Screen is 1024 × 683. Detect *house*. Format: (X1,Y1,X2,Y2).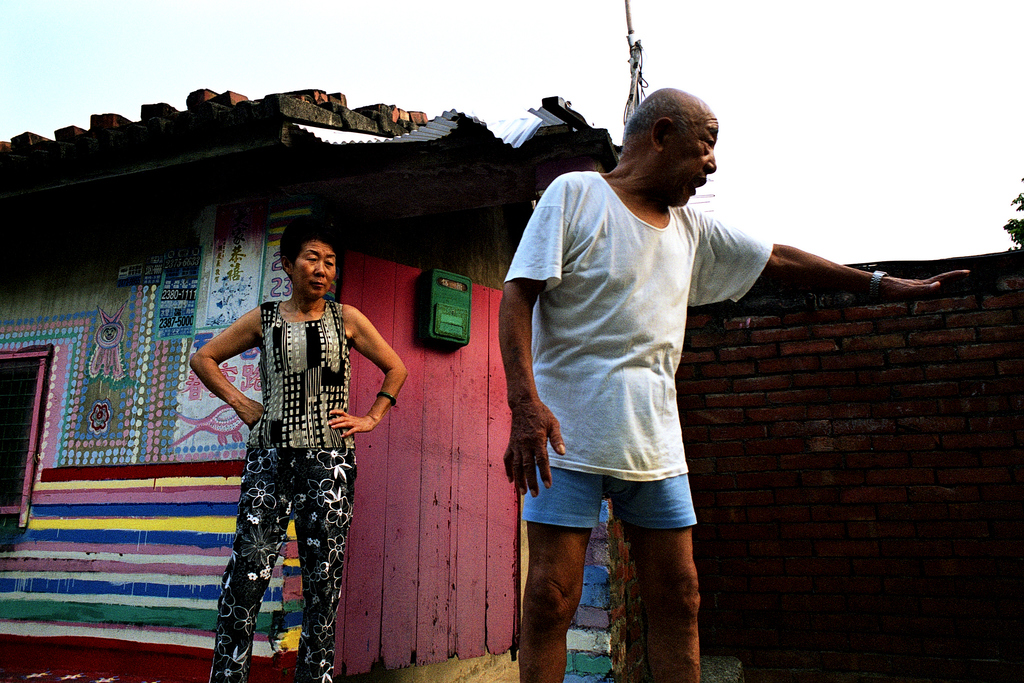
(0,88,624,682).
